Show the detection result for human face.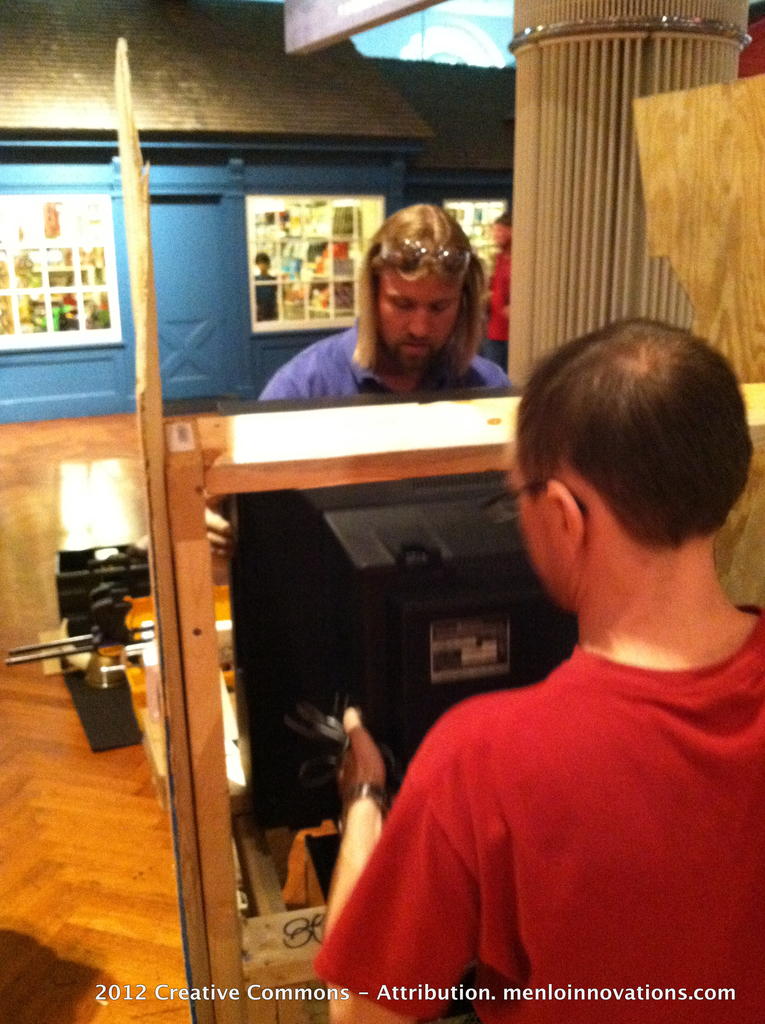
510:442:572:602.
